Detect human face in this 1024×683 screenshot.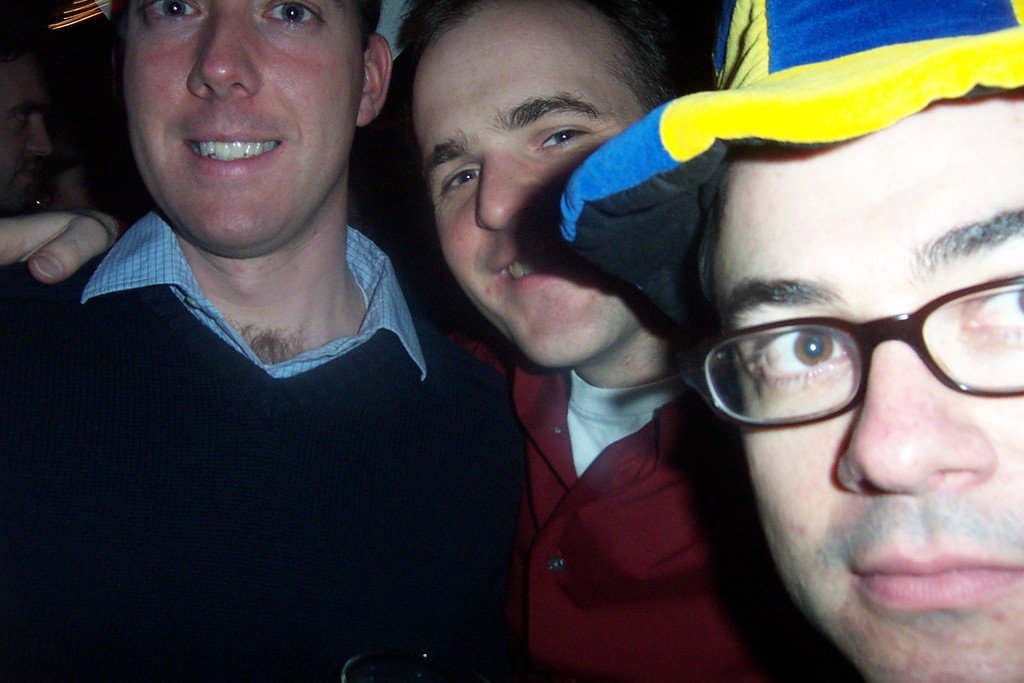
Detection: {"left": 124, "top": 0, "right": 362, "bottom": 247}.
